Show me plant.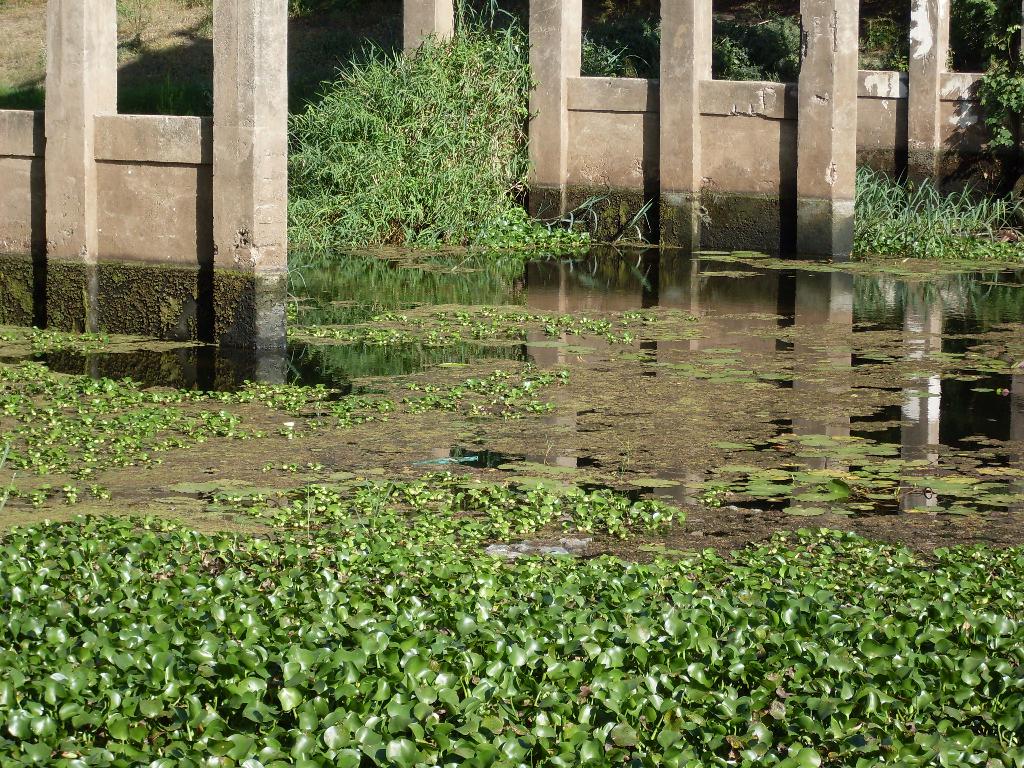
plant is here: {"x1": 60, "y1": 504, "x2": 1023, "y2": 748}.
